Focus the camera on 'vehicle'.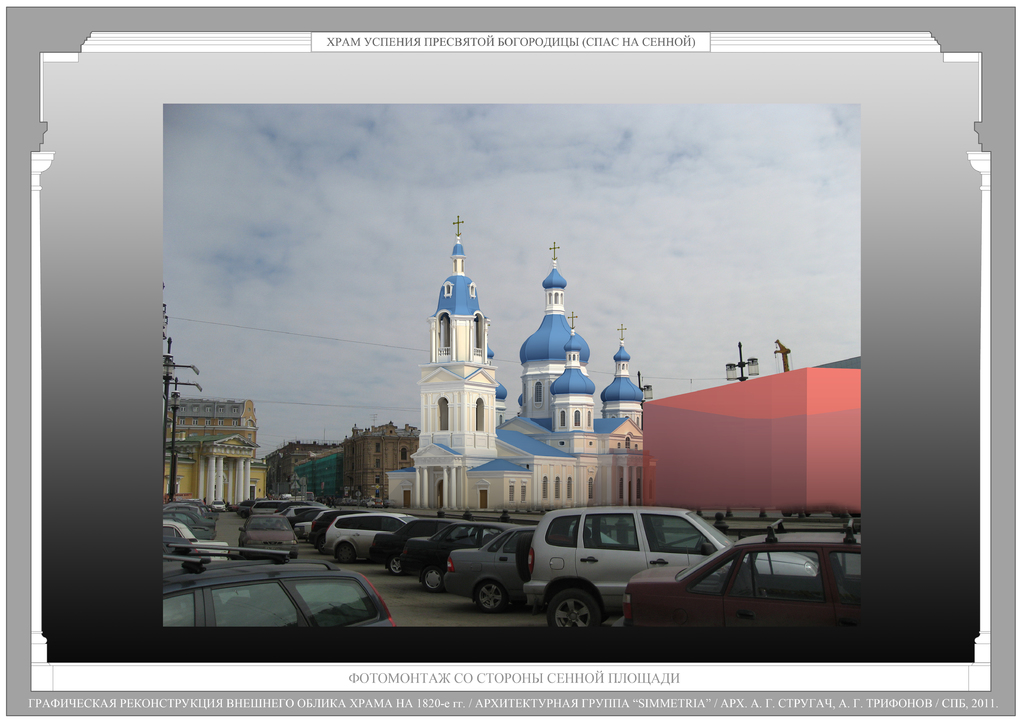
Focus region: l=237, t=509, r=300, b=561.
